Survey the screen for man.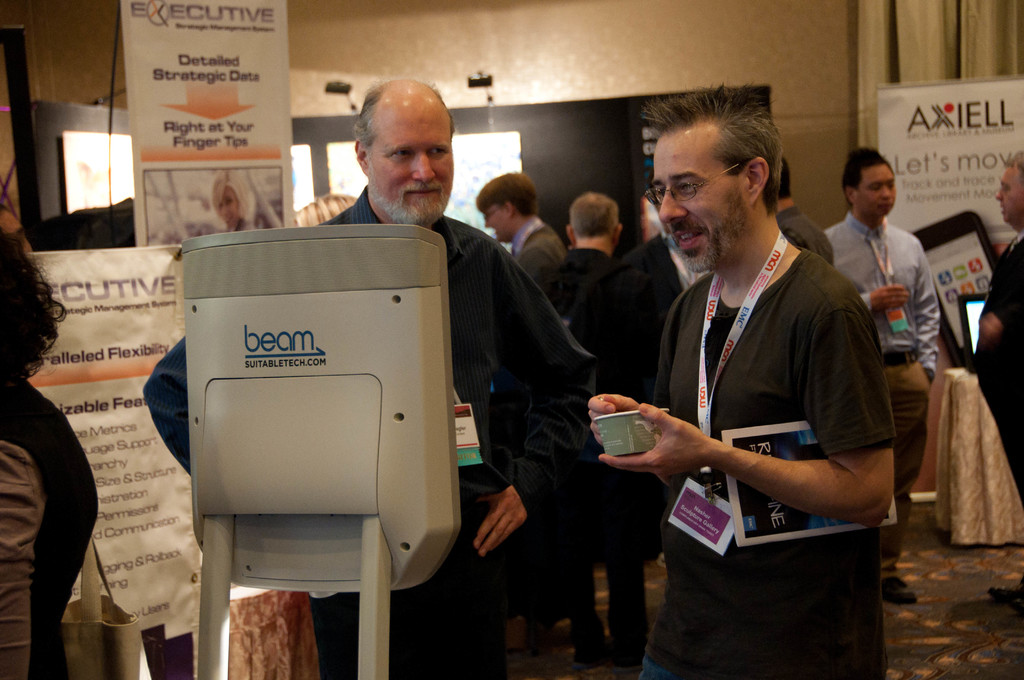
Survey found: [left=617, top=104, right=913, bottom=654].
